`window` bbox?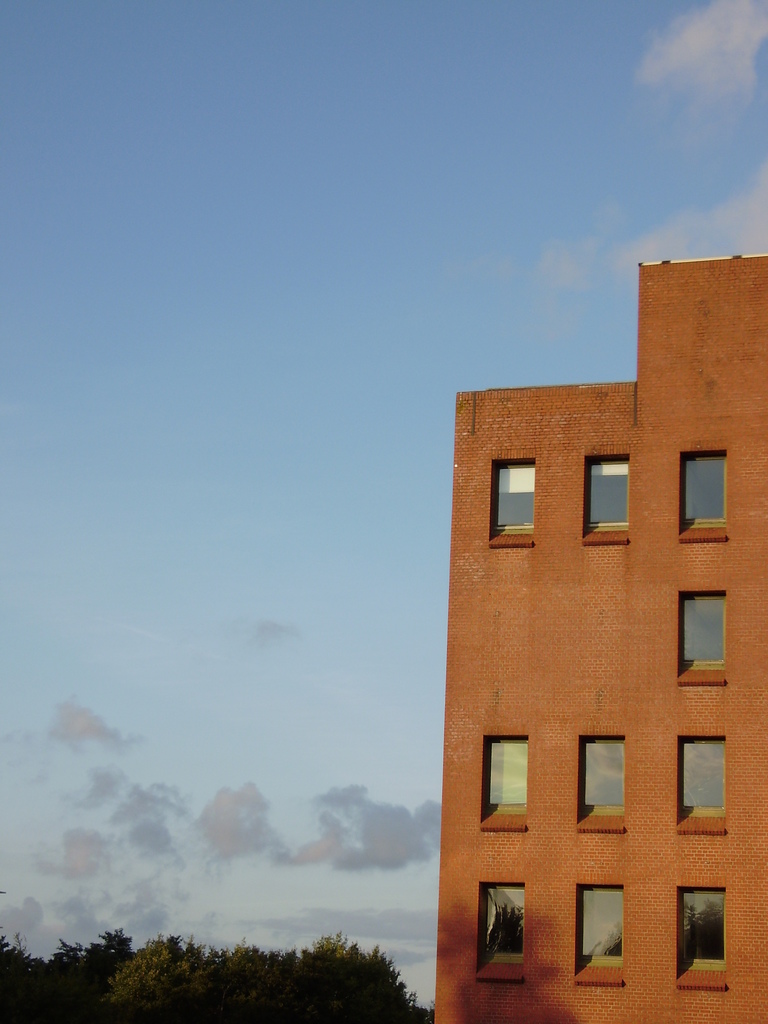
(572, 884, 625, 987)
